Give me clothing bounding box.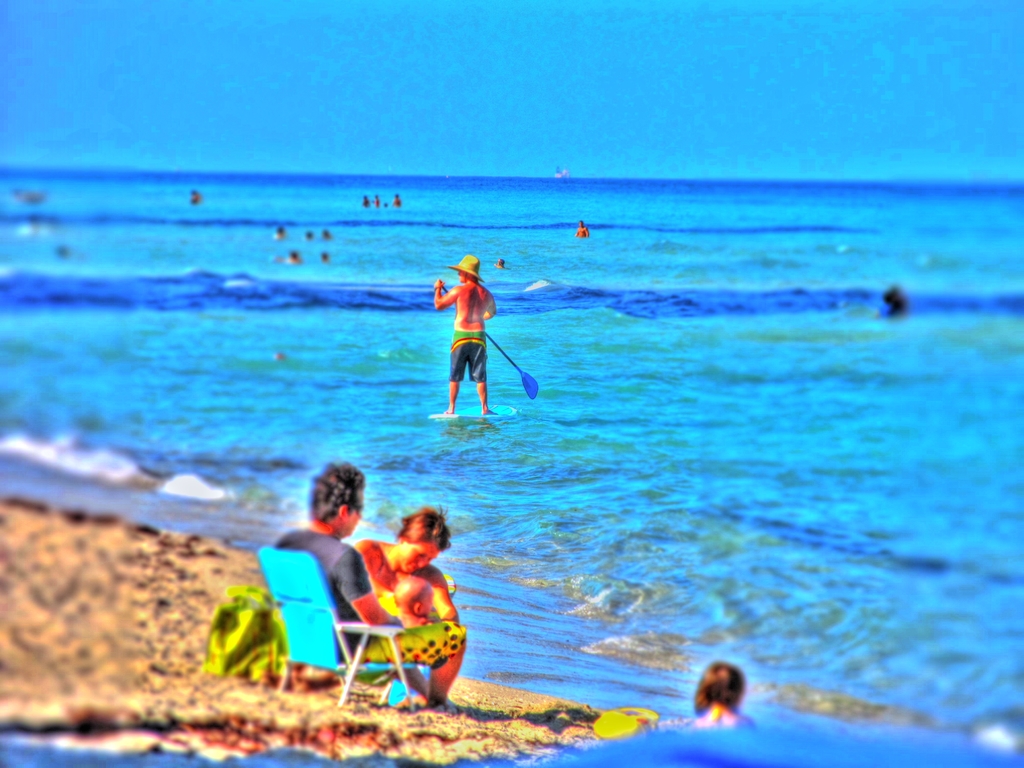
locate(445, 330, 488, 385).
